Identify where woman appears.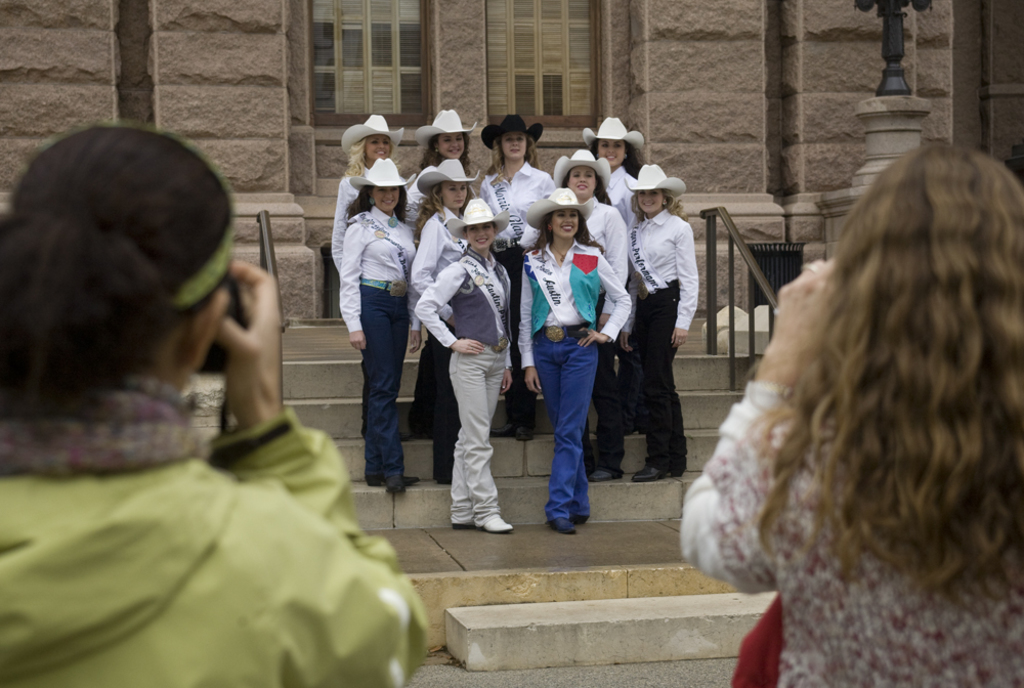
Appears at 579,114,649,444.
